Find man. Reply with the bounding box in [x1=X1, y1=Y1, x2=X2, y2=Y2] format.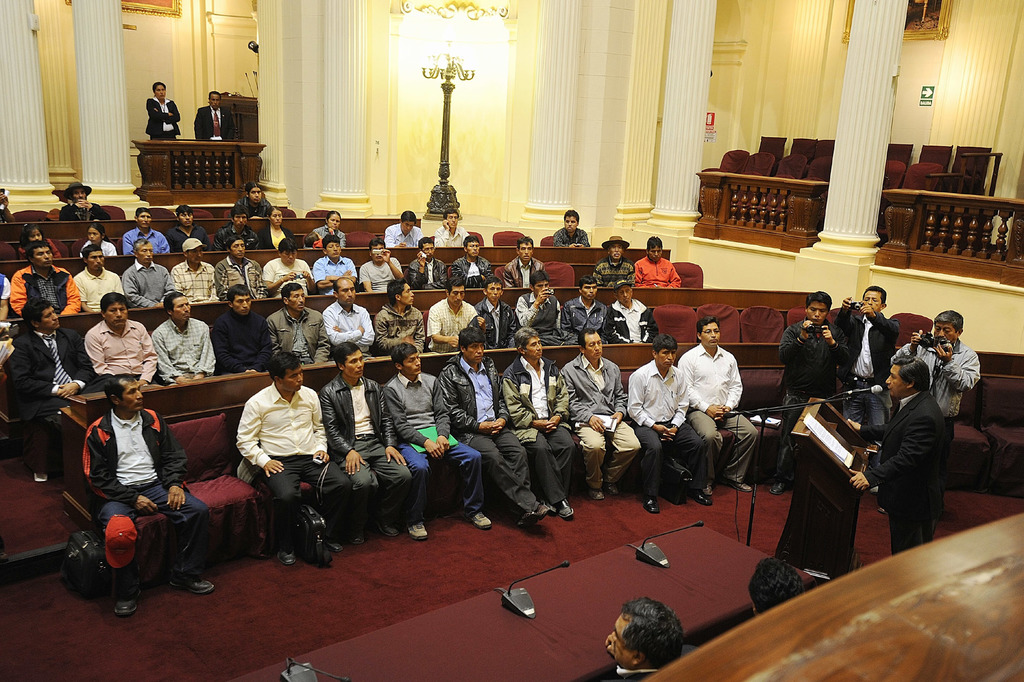
[x1=590, y1=234, x2=634, y2=285].
